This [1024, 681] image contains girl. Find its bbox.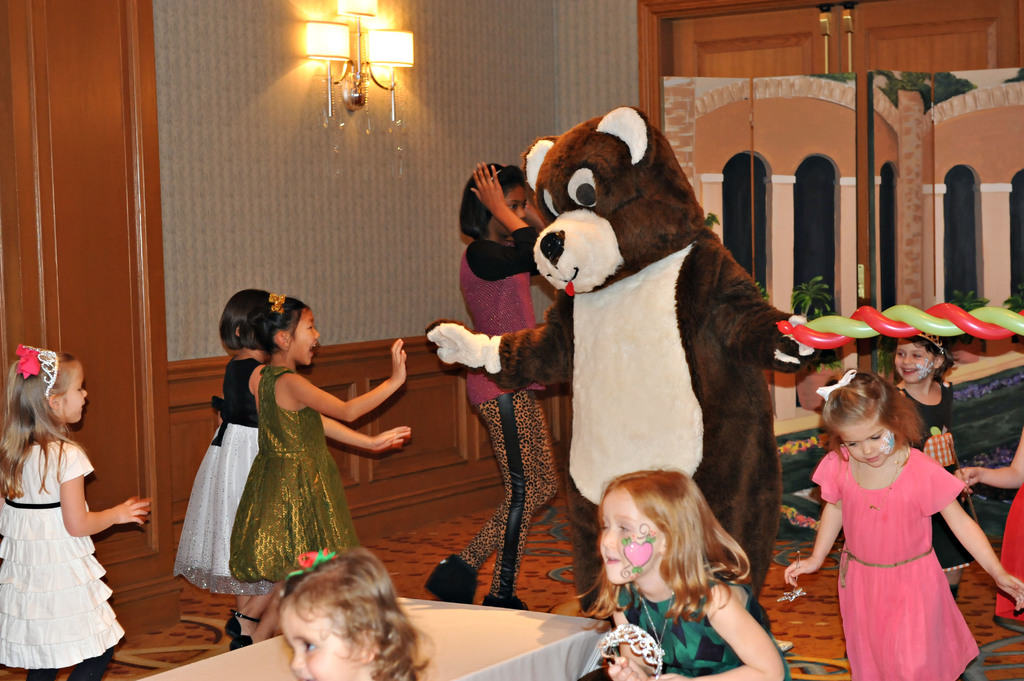
x1=276 y1=549 x2=431 y2=680.
